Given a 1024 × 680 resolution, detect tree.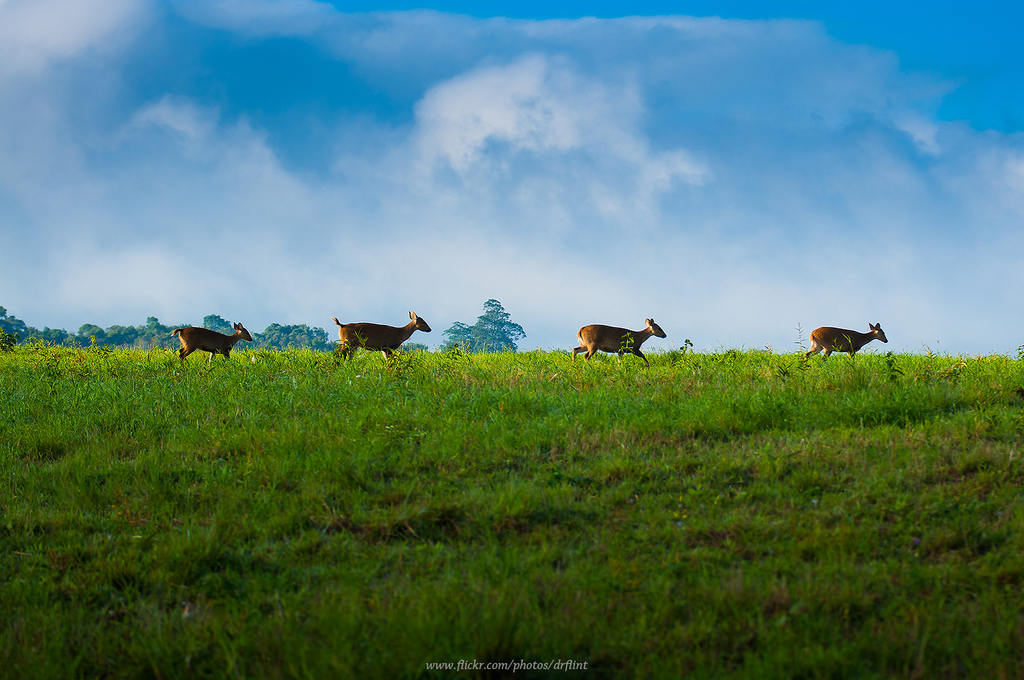
[0,309,66,349].
